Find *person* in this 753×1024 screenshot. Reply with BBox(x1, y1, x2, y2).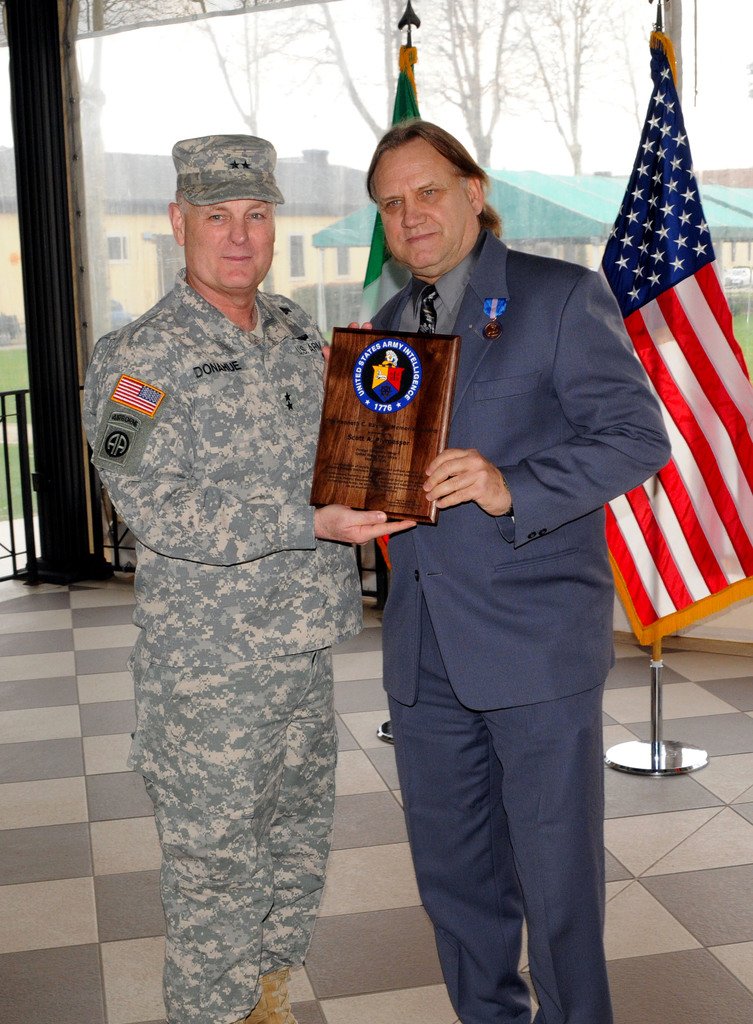
BBox(376, 118, 671, 1021).
